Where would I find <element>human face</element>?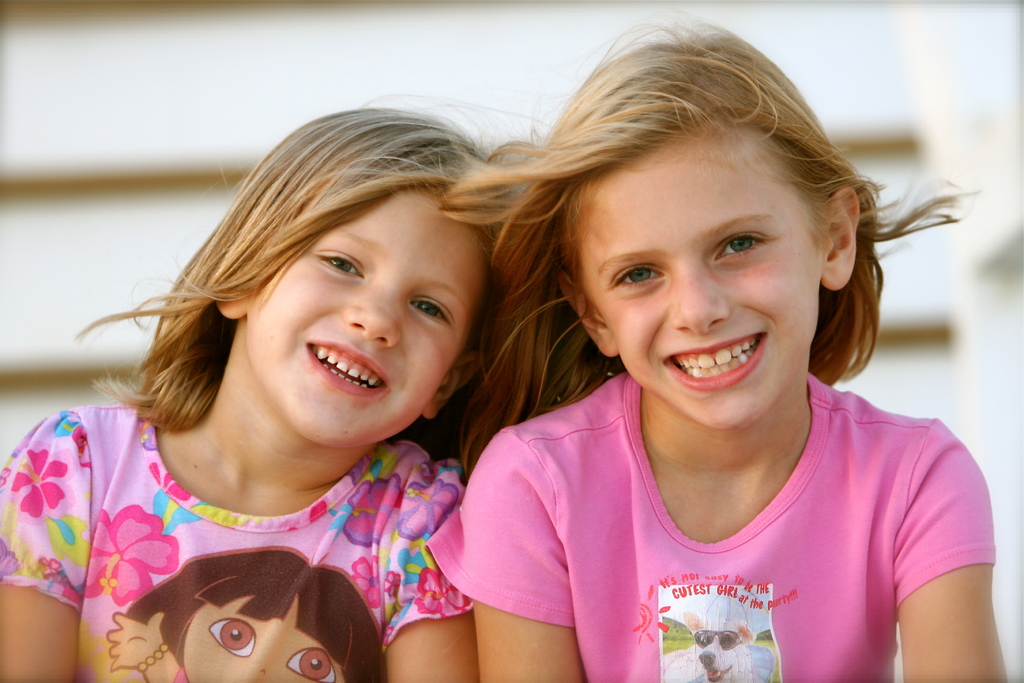
At 245,188,485,448.
